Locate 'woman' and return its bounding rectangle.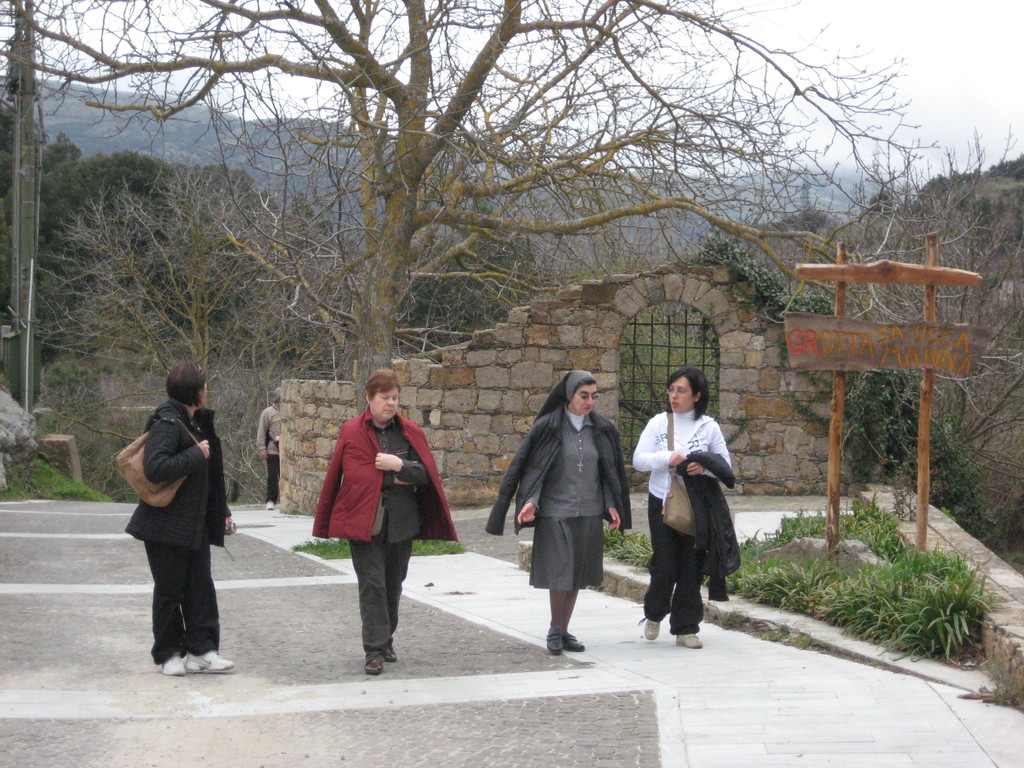
[342,368,431,676].
